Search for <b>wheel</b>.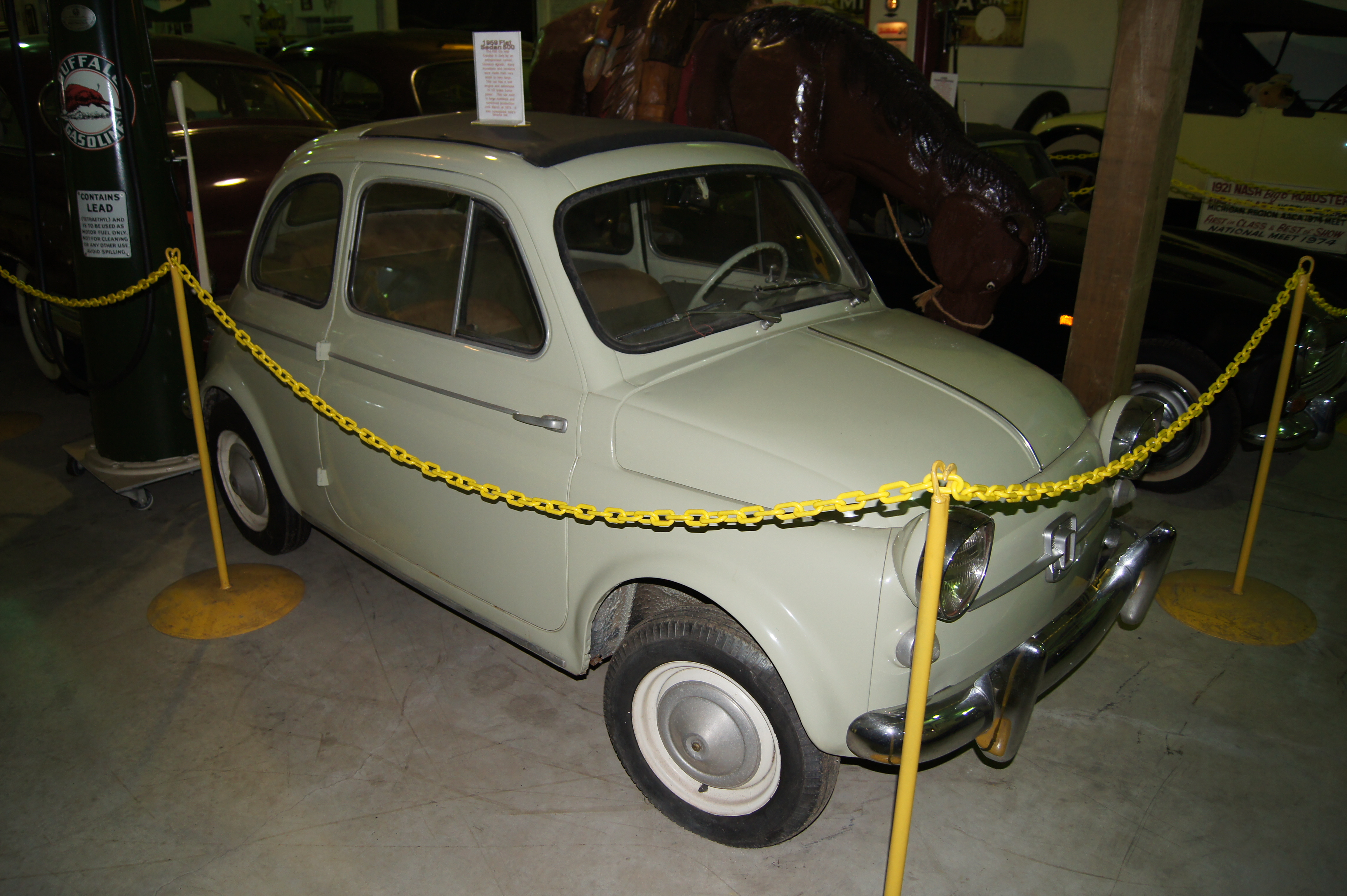
Found at <region>330, 99, 363, 145</region>.
